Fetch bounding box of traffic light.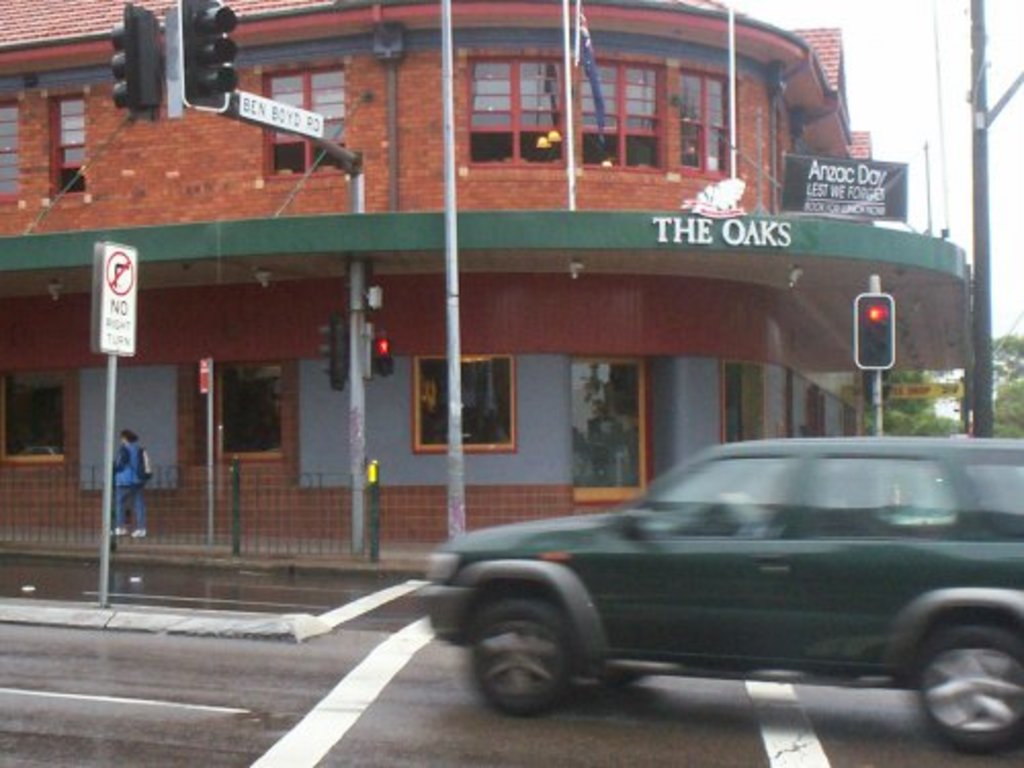
Bbox: detection(373, 328, 395, 375).
